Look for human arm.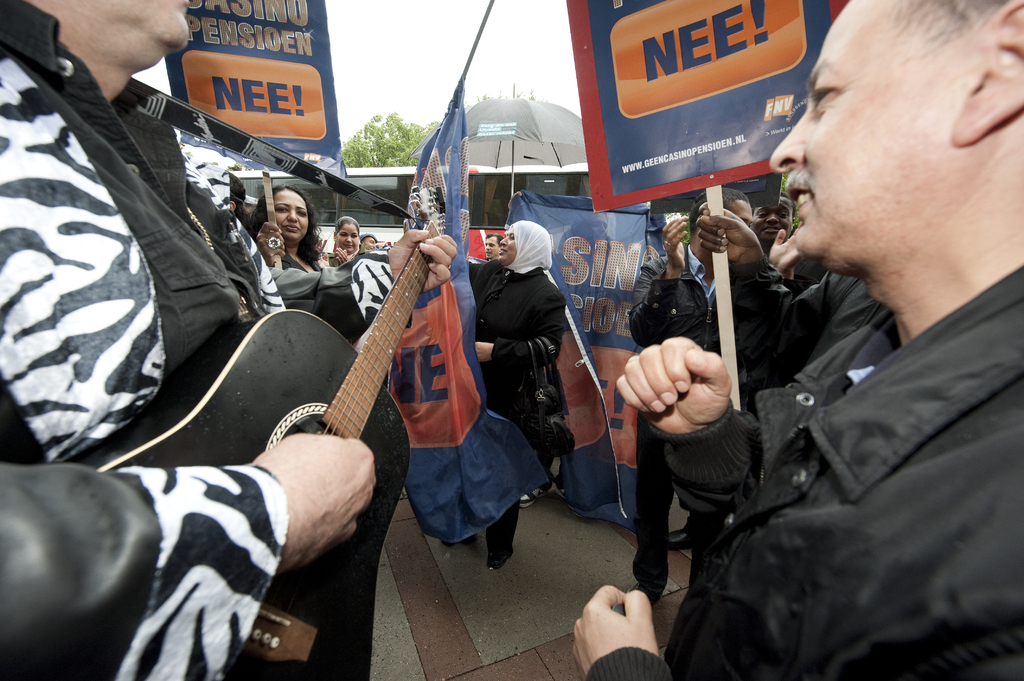
Found: region(335, 246, 357, 264).
